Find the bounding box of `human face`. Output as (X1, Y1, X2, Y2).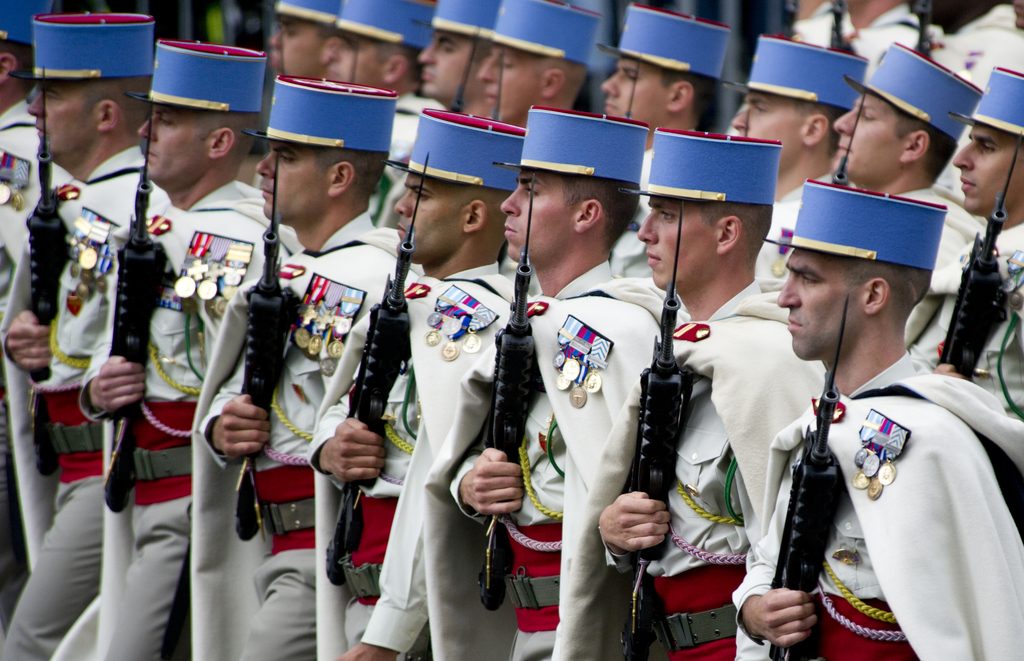
(252, 142, 328, 227).
